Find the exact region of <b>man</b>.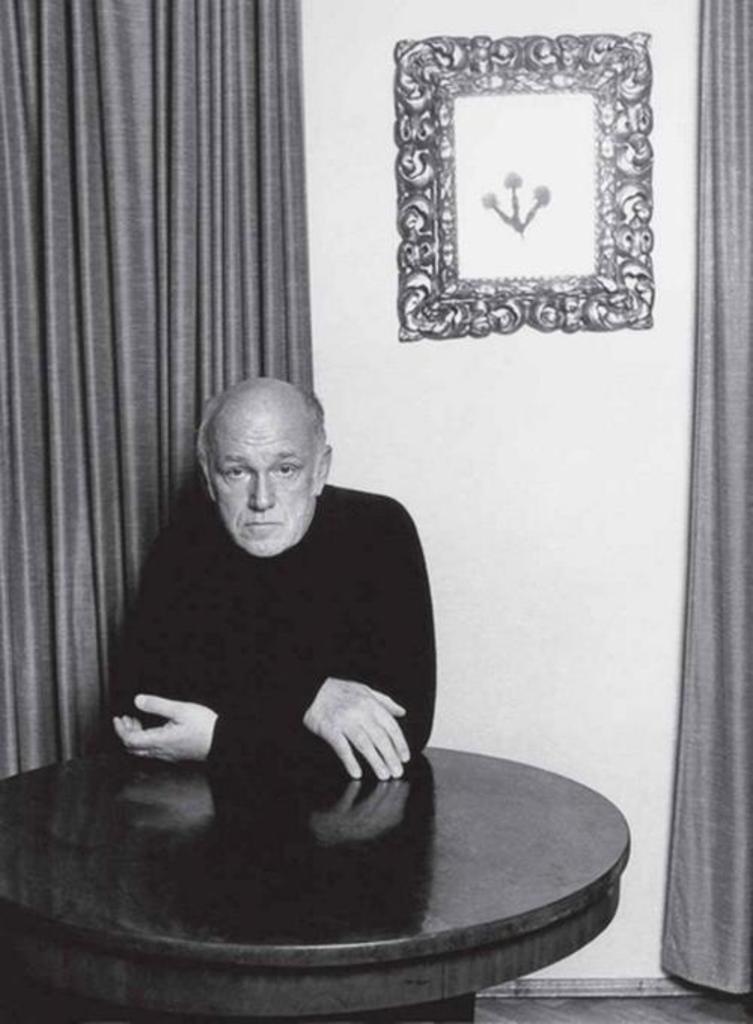
Exact region: detection(96, 396, 468, 867).
